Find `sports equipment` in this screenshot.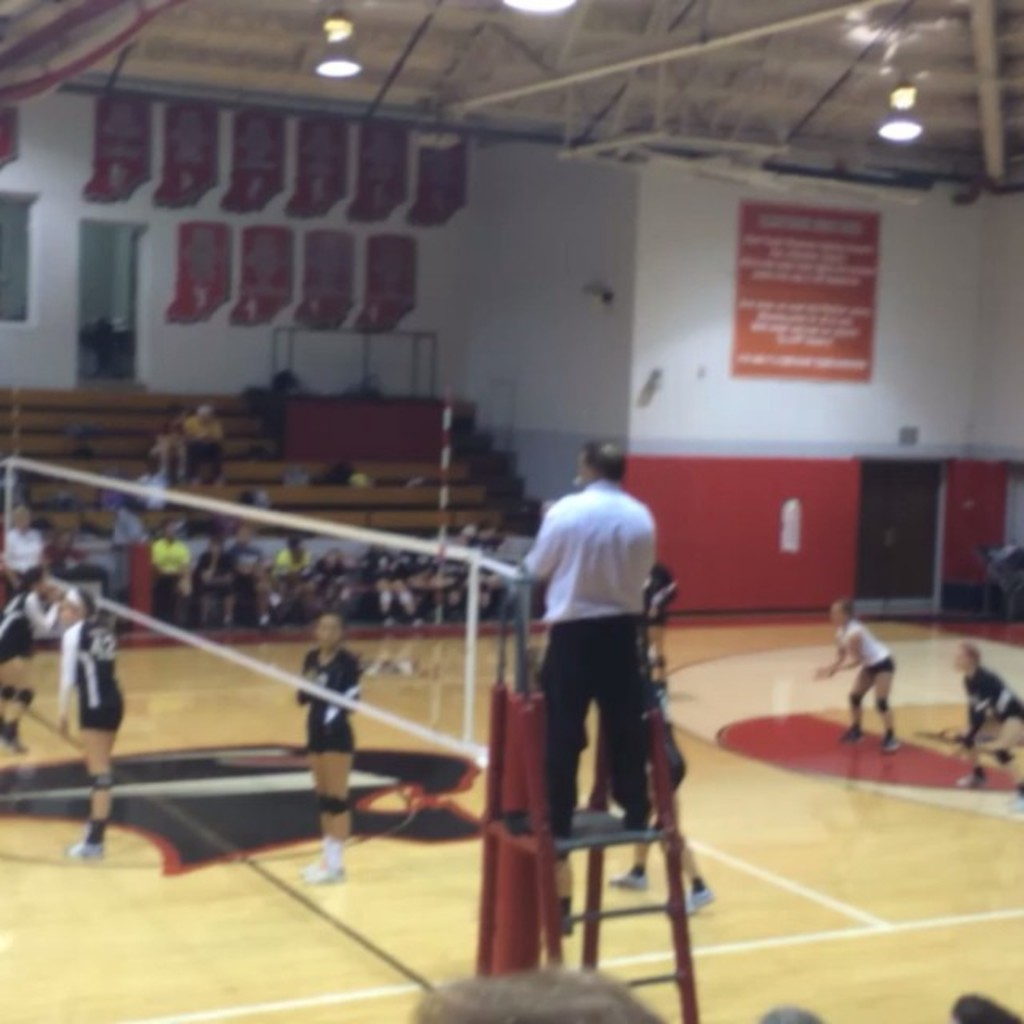
The bounding box for `sports equipment` is {"left": 0, "top": 451, "right": 509, "bottom": 774}.
